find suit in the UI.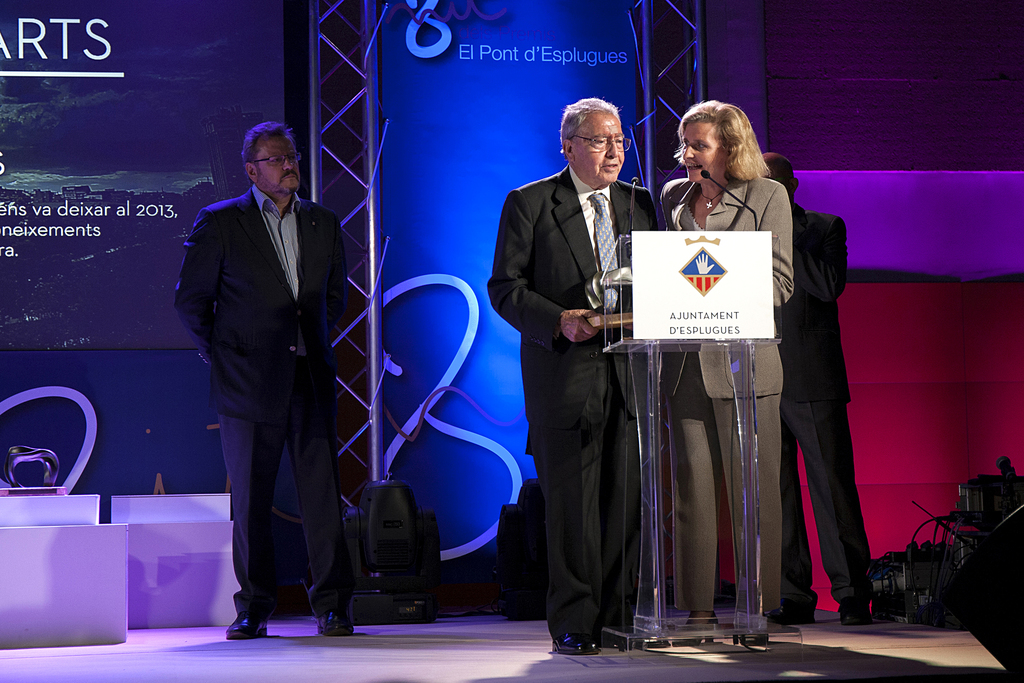
UI element at [523, 179, 646, 625].
